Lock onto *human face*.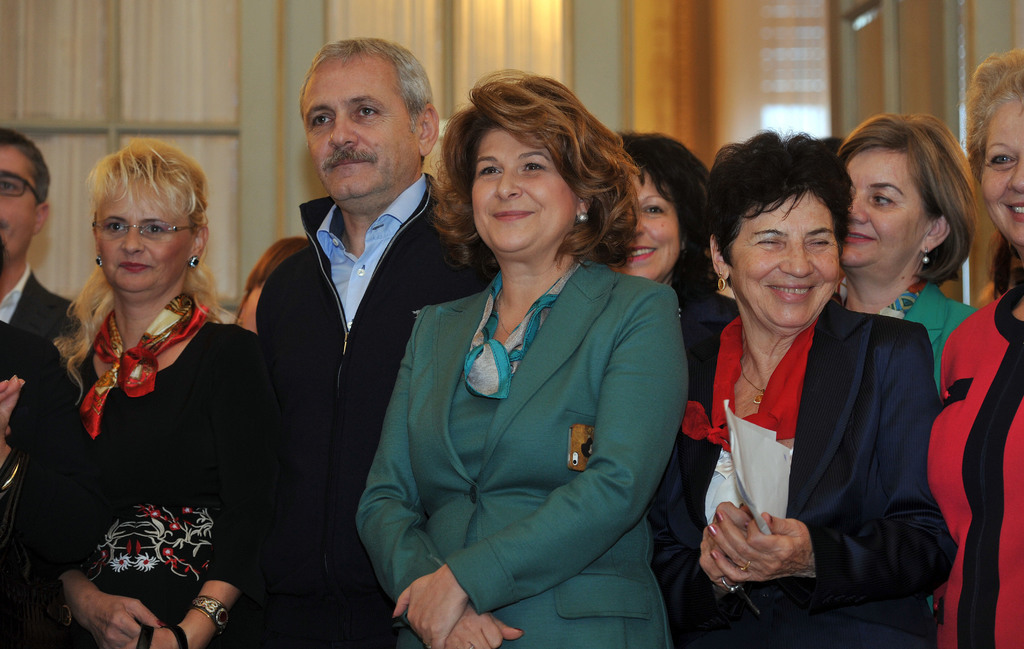
Locked: l=102, t=168, r=193, b=292.
